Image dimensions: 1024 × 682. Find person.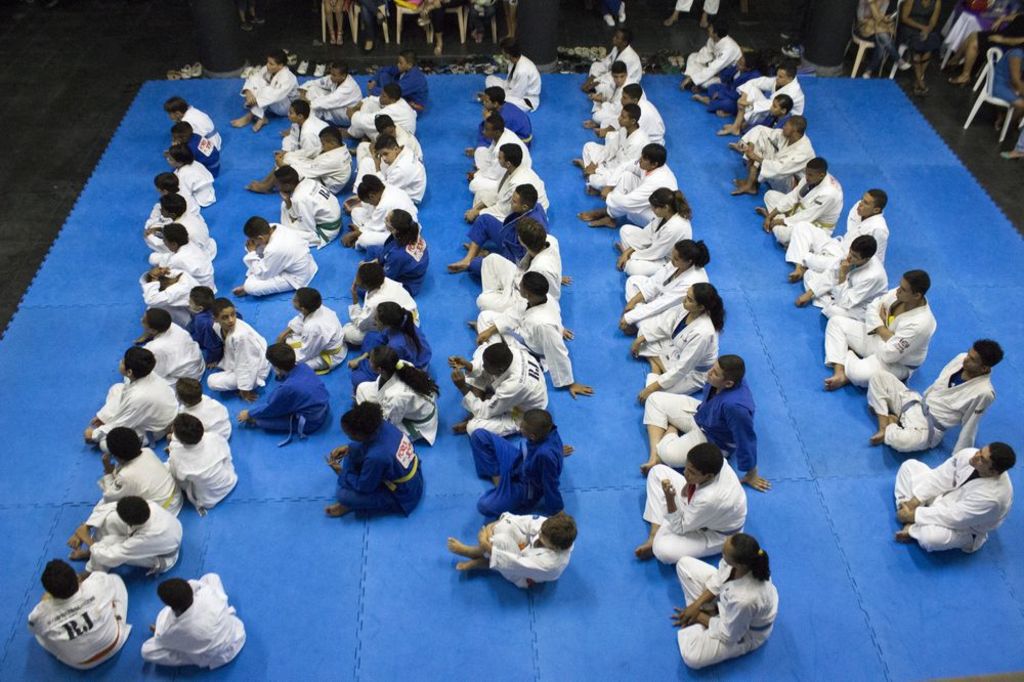
(347,82,417,144).
